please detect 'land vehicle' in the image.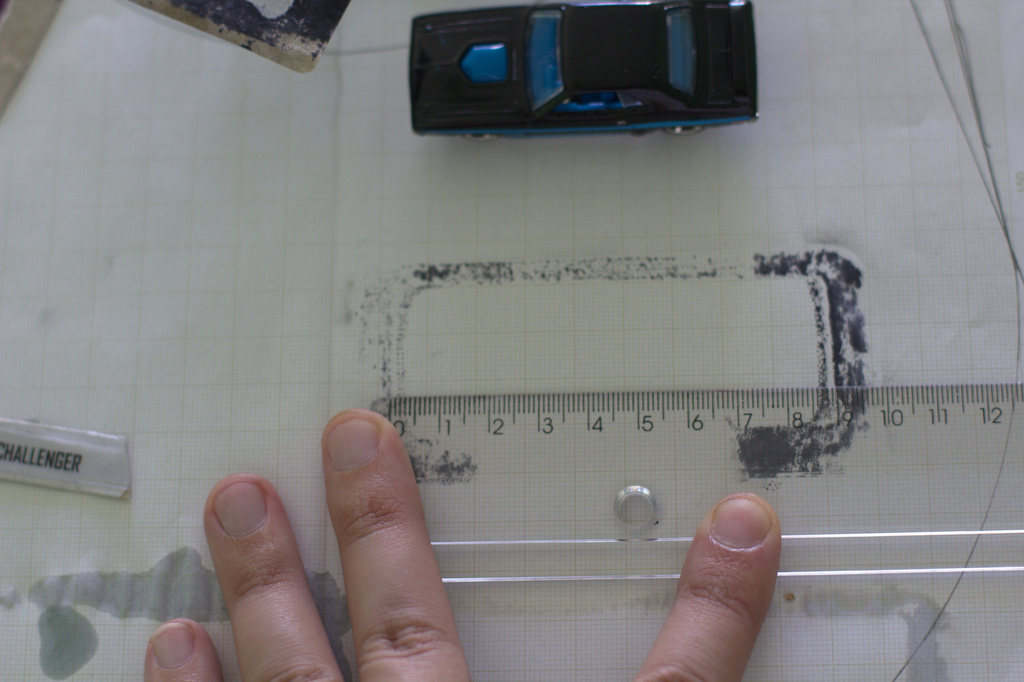
bbox(408, 0, 758, 138).
